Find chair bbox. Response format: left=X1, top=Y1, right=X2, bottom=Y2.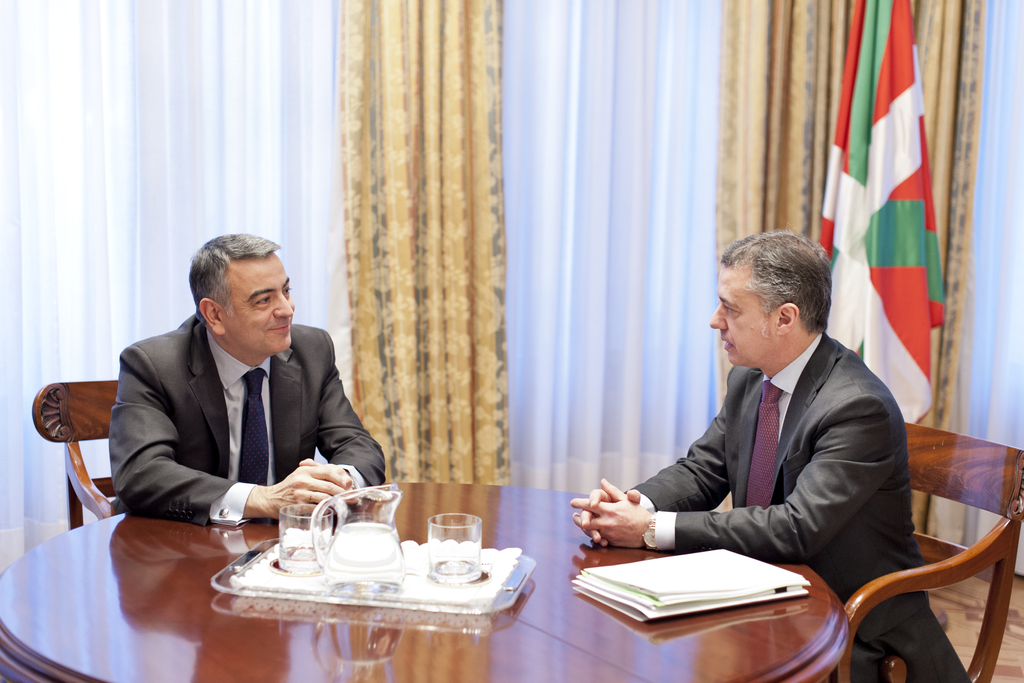
left=30, top=378, right=119, bottom=528.
